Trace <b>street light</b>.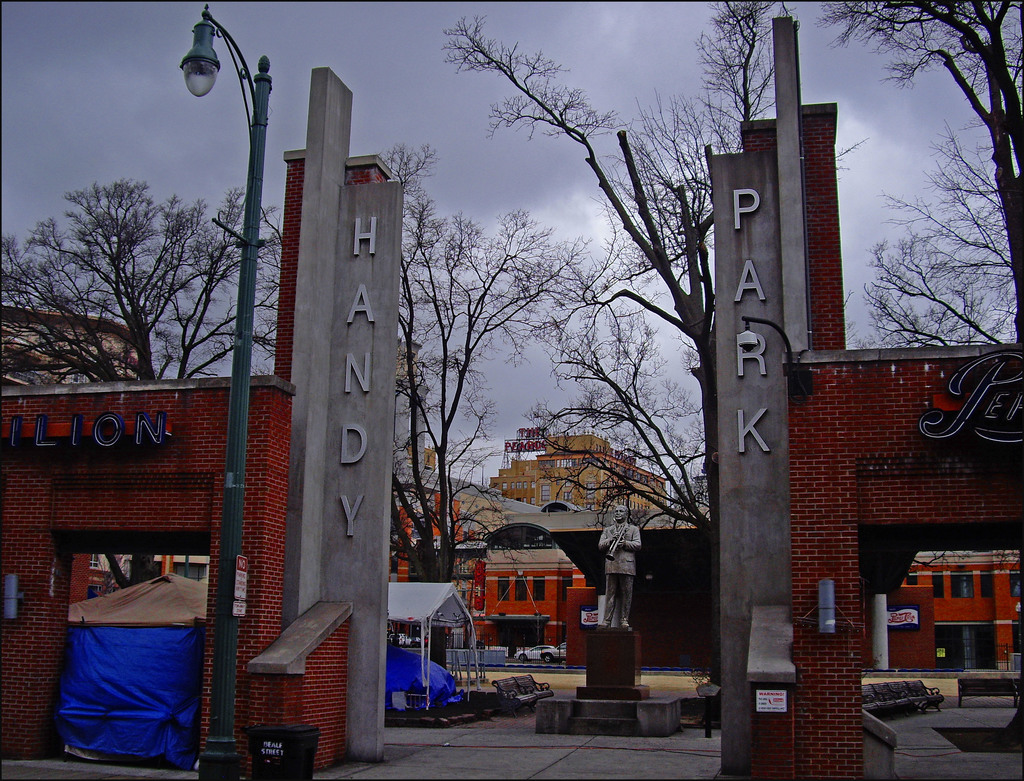
Traced to l=180, t=1, r=275, b=780.
